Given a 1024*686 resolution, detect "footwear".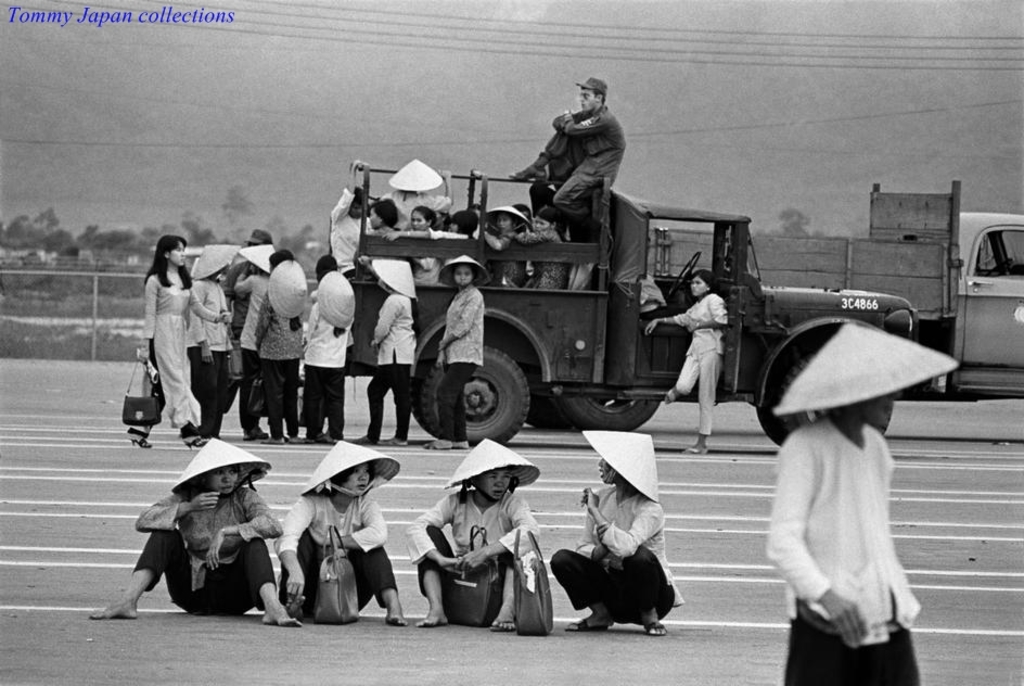
crop(643, 624, 667, 635).
